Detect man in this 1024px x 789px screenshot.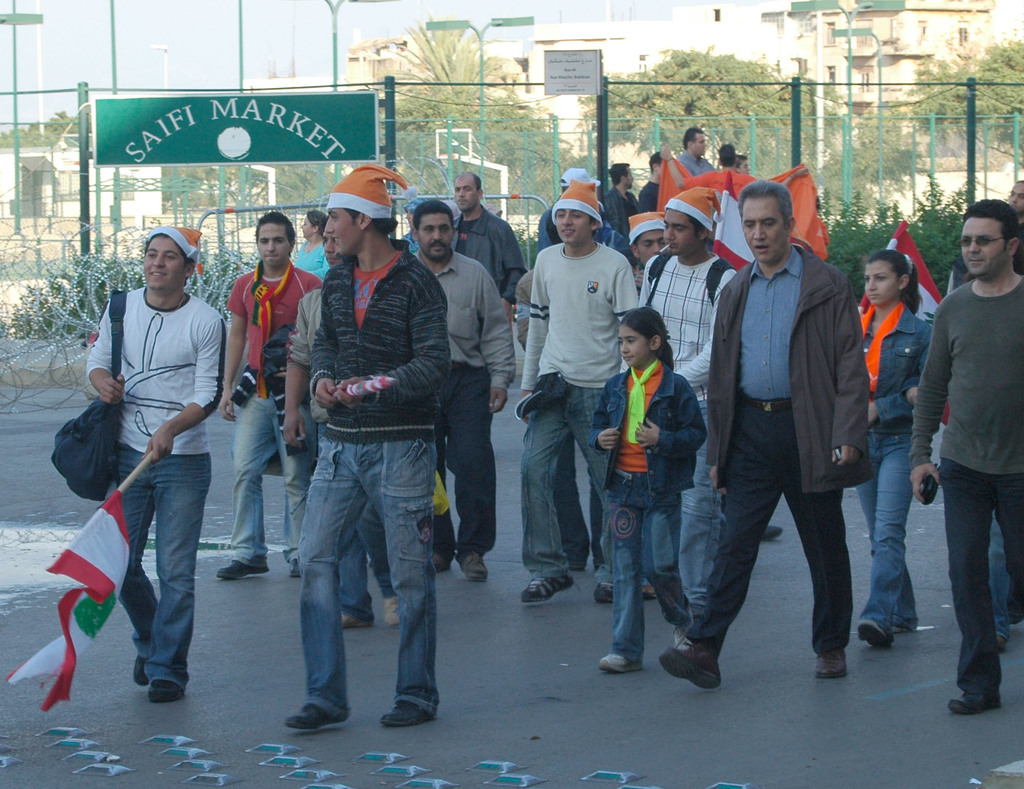
Detection: select_region(83, 216, 220, 701).
